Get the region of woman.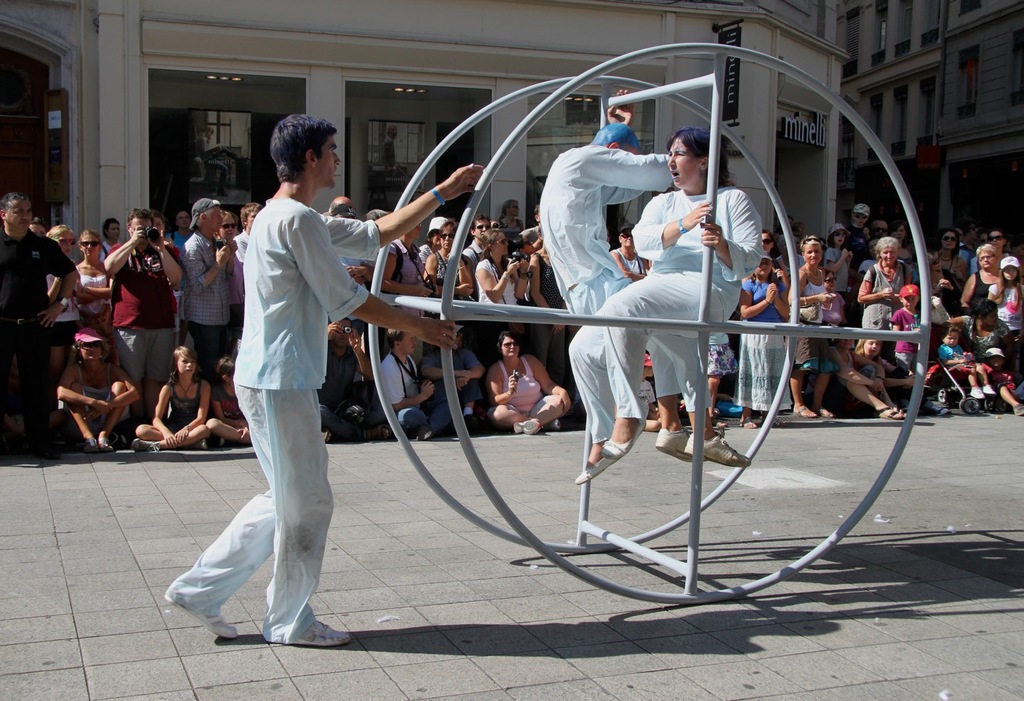
x1=791 y1=233 x2=847 y2=420.
